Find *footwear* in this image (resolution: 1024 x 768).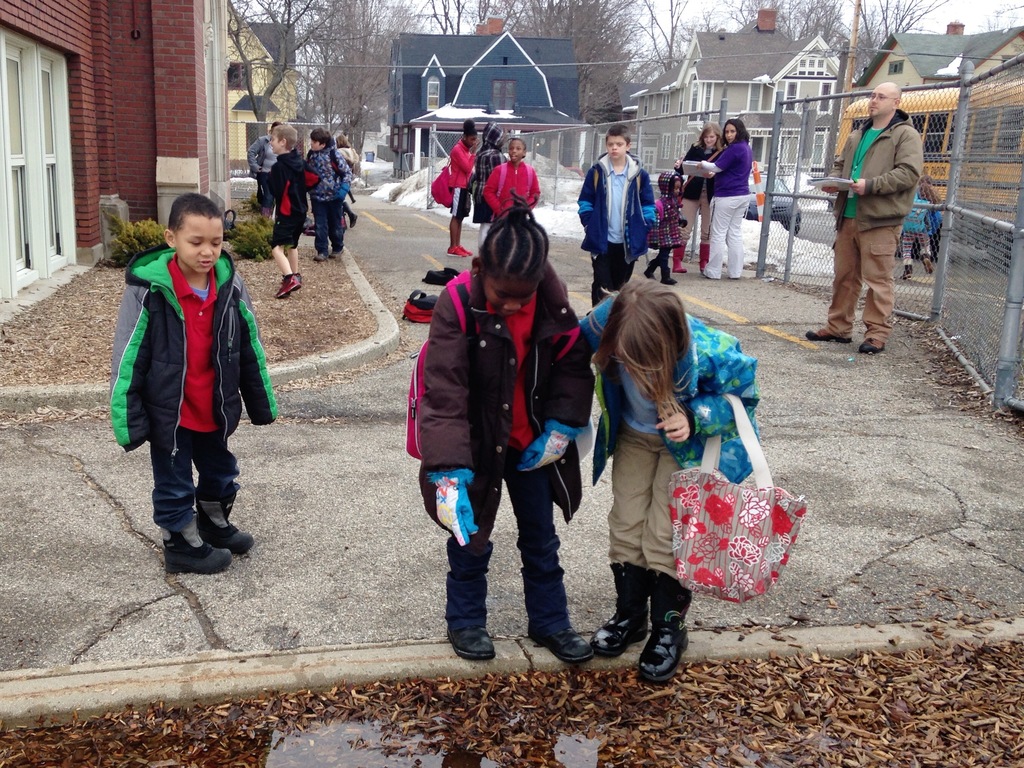
(660, 269, 676, 288).
